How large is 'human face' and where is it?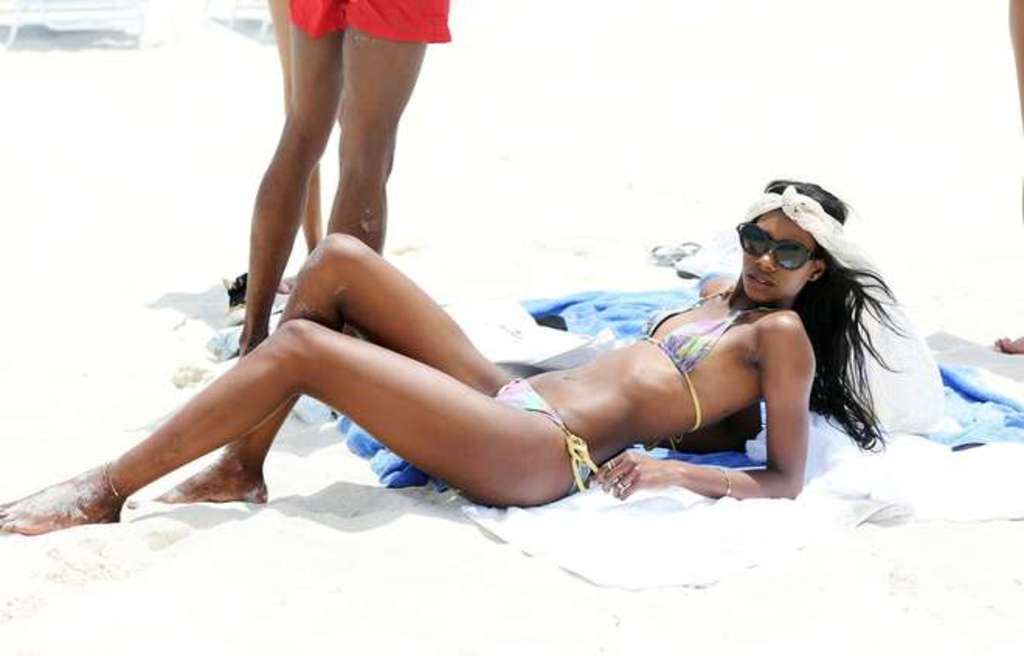
Bounding box: rect(737, 203, 821, 299).
